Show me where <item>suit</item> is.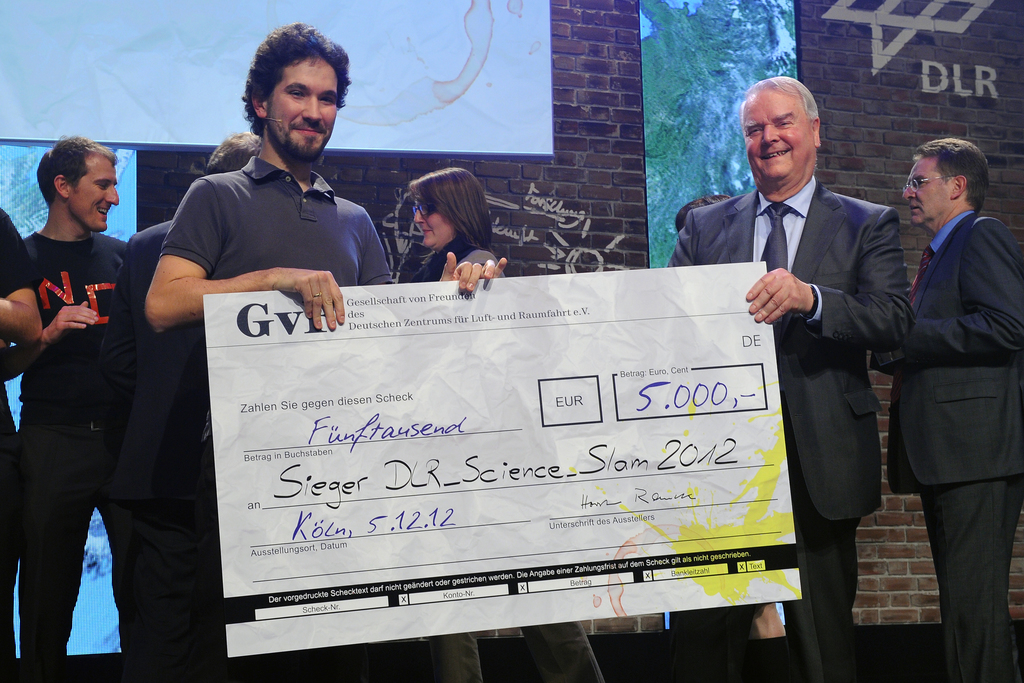
<item>suit</item> is at <bbox>661, 177, 901, 680</bbox>.
